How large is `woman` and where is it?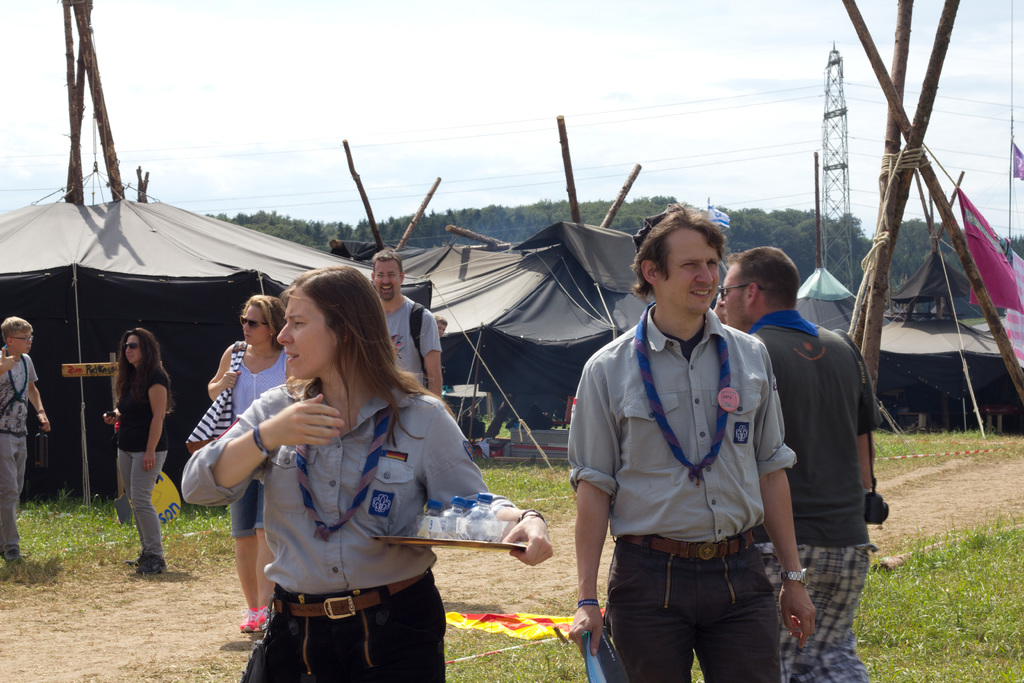
Bounding box: locate(104, 326, 176, 576).
